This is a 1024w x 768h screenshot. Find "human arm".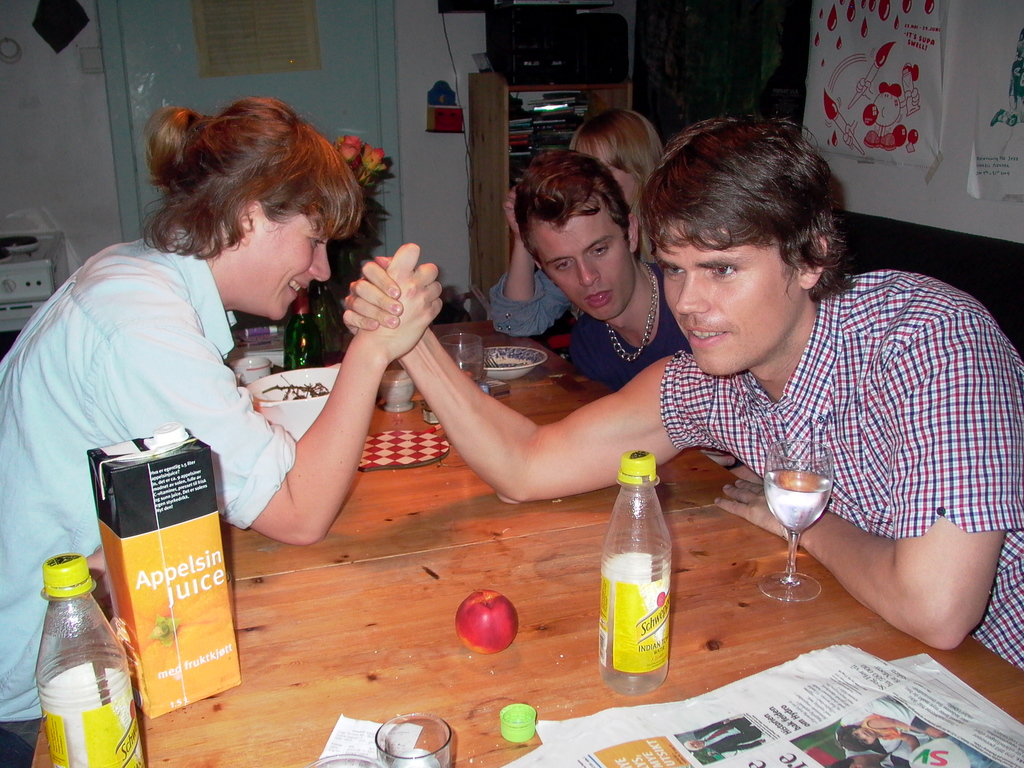
Bounding box: Rect(243, 336, 377, 559).
